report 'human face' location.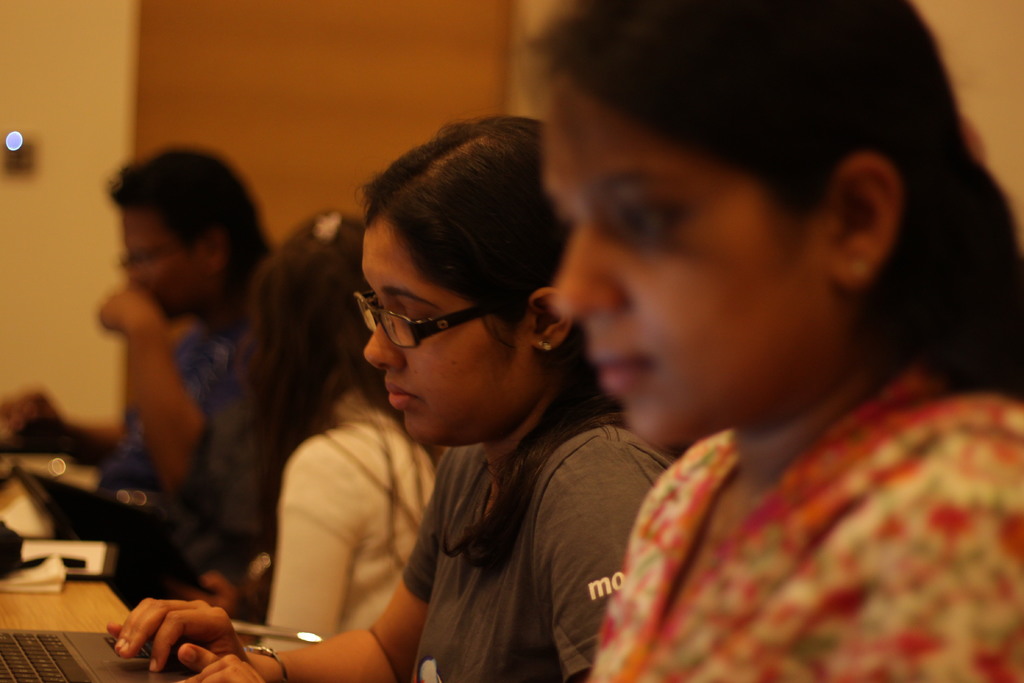
Report: x1=551 y1=65 x2=834 y2=442.
